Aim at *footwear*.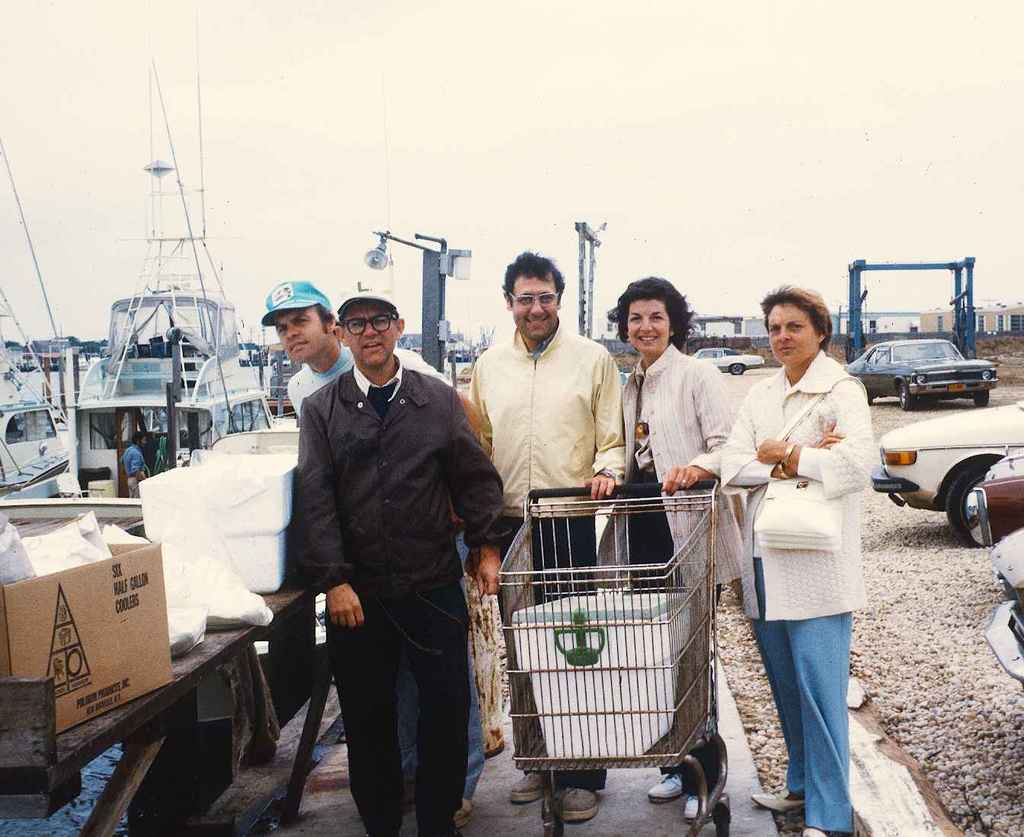
Aimed at box(748, 782, 801, 814).
